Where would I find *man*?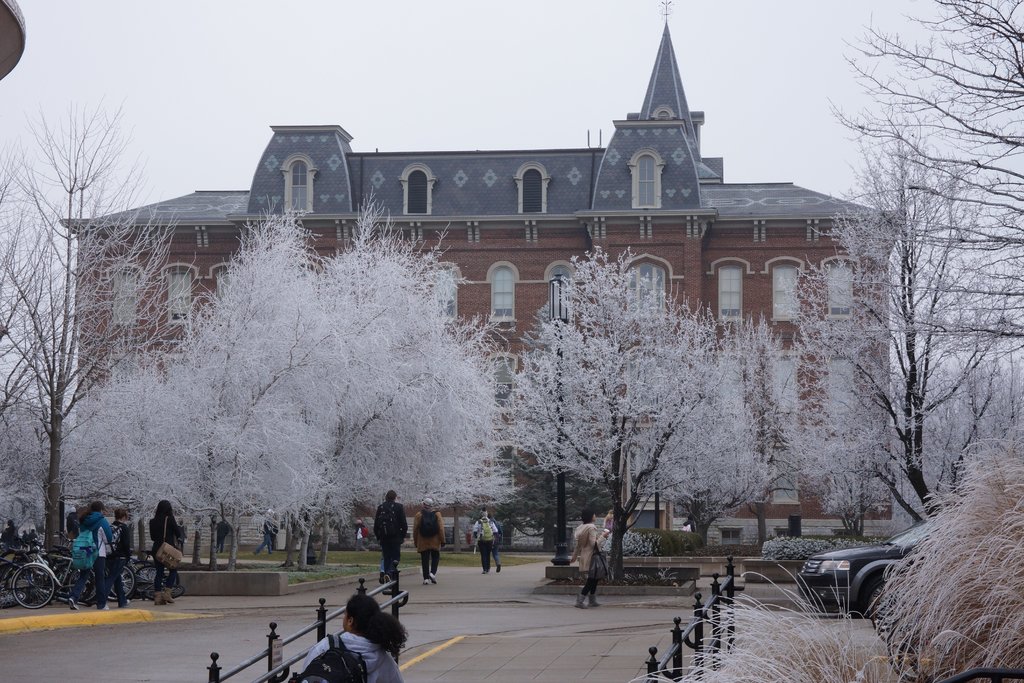
At locate(372, 492, 405, 582).
